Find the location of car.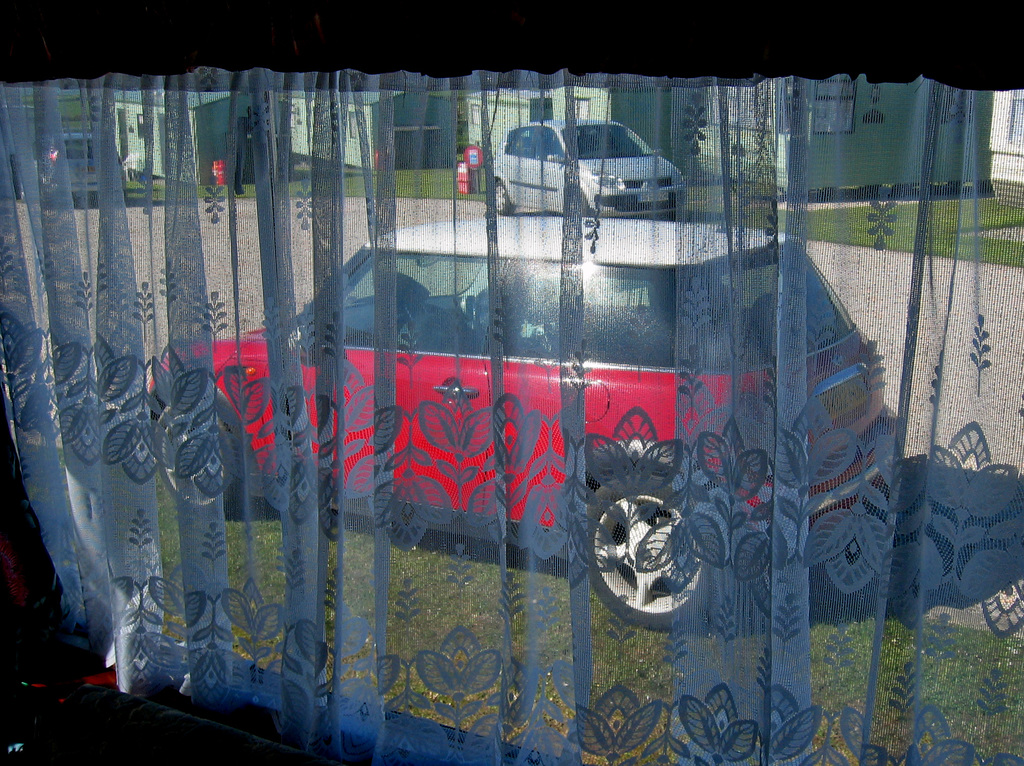
Location: 145,217,902,628.
